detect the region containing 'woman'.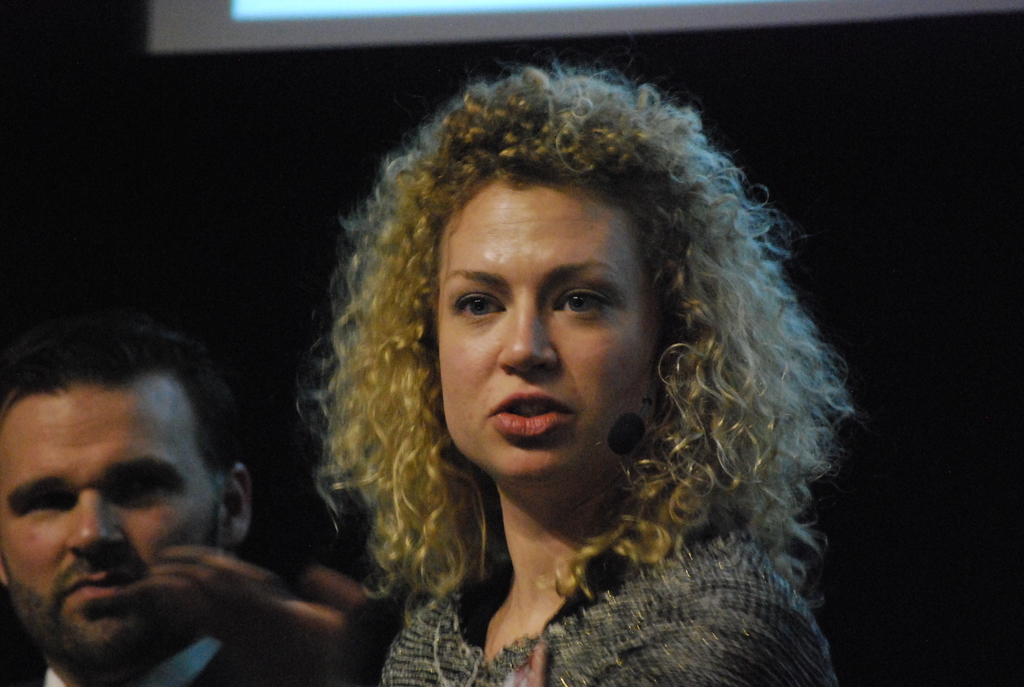
[x1=298, y1=63, x2=863, y2=686].
